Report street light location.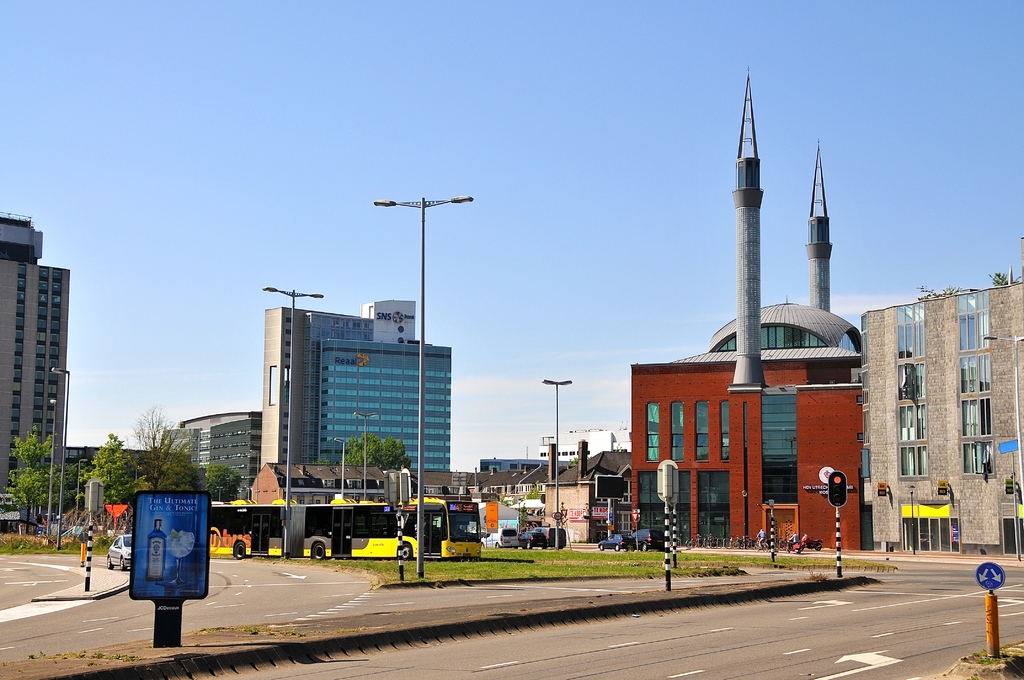
Report: 908/483/916/556.
